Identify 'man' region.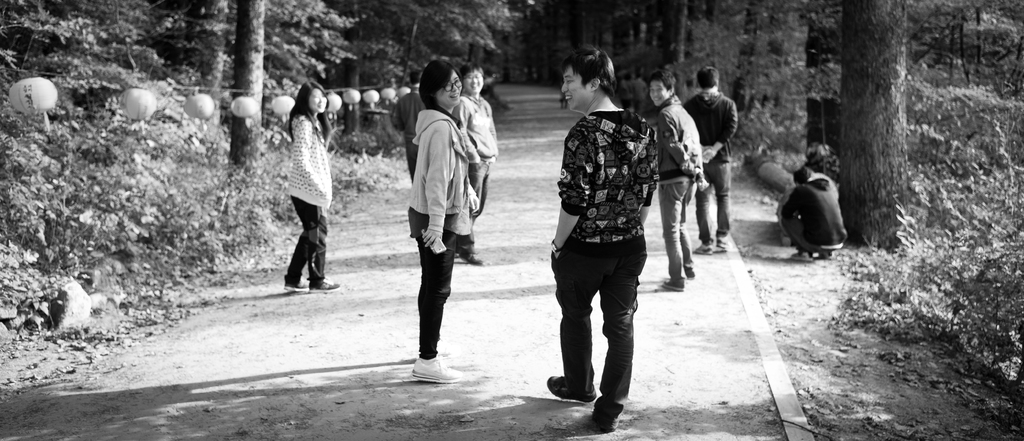
Region: box(536, 79, 669, 403).
